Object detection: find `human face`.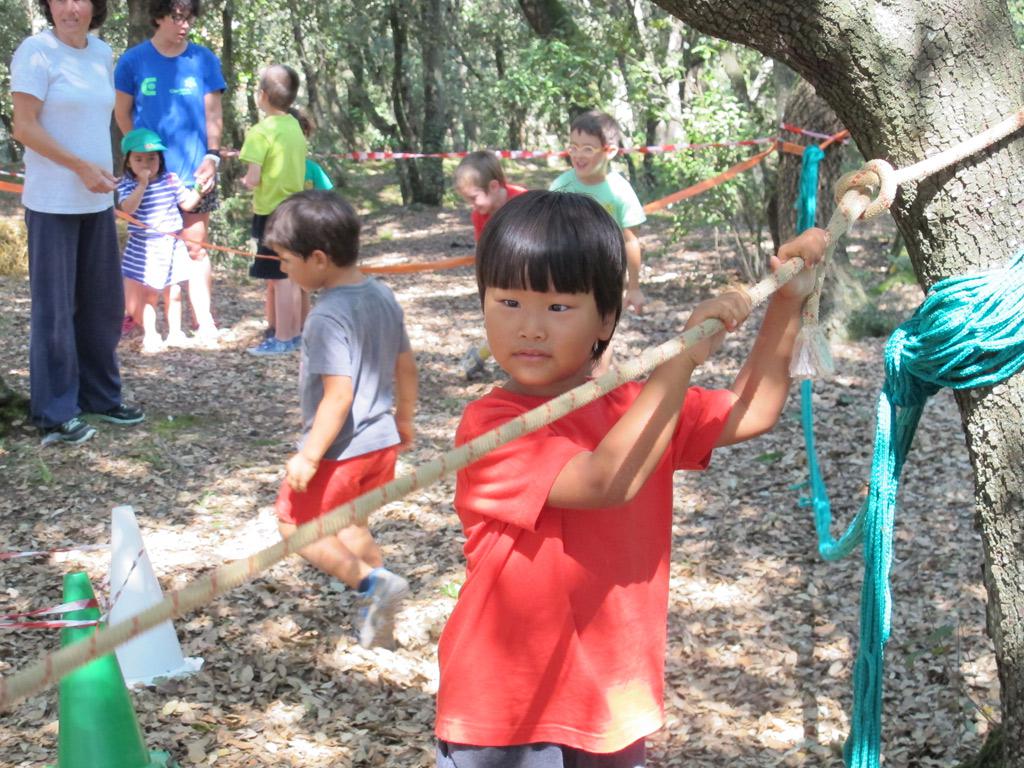
129/148/161/174.
